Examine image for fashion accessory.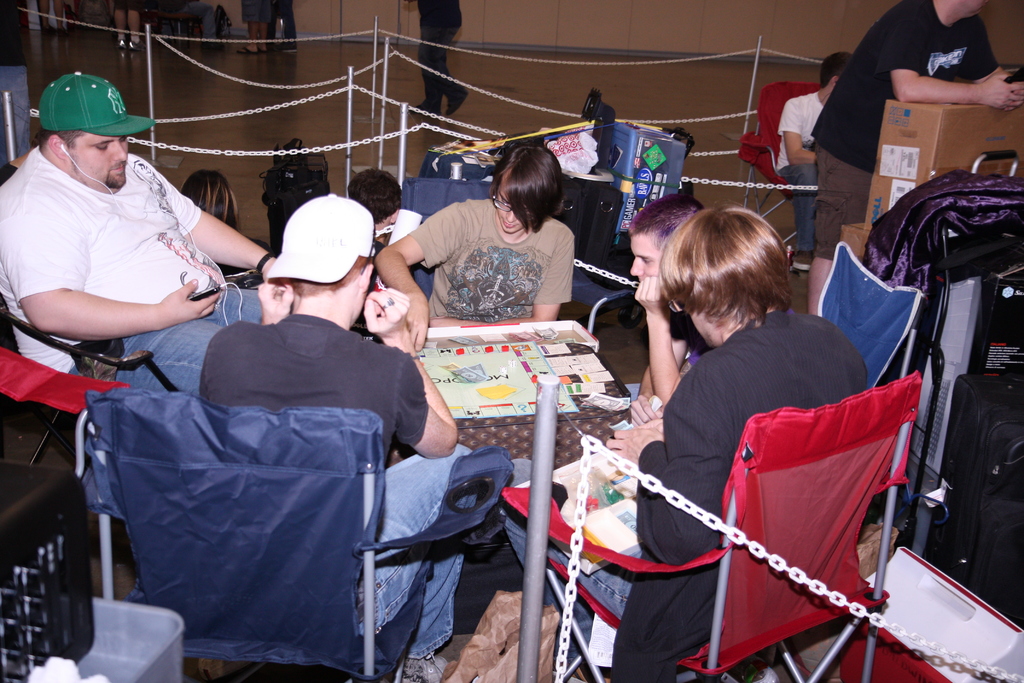
Examination result: (x1=379, y1=298, x2=394, y2=308).
